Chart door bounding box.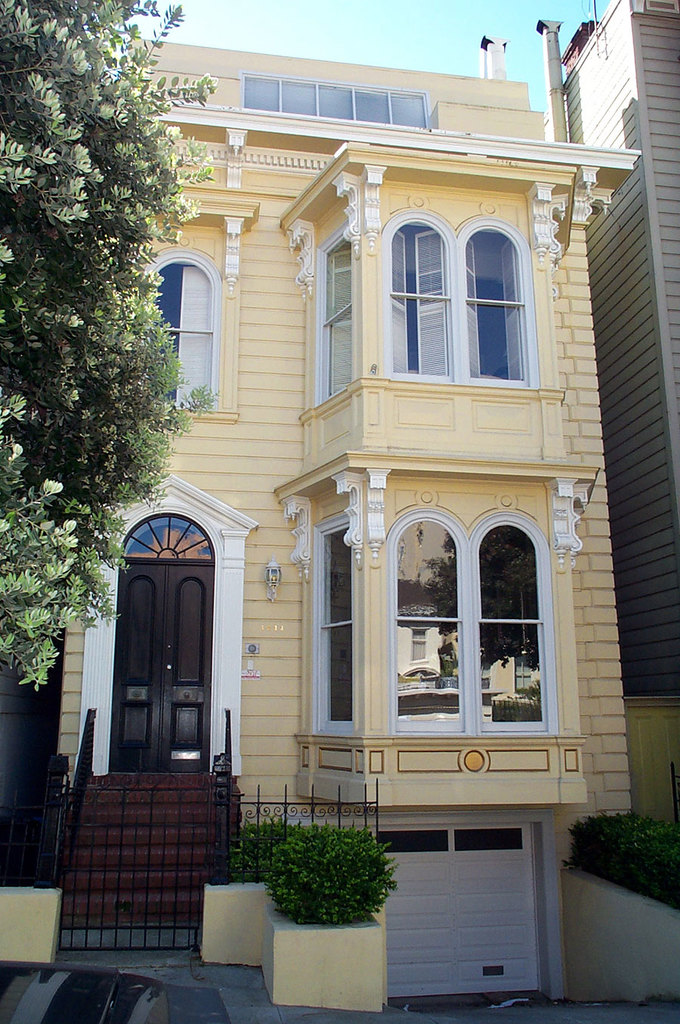
Charted: l=100, t=504, r=220, b=819.
